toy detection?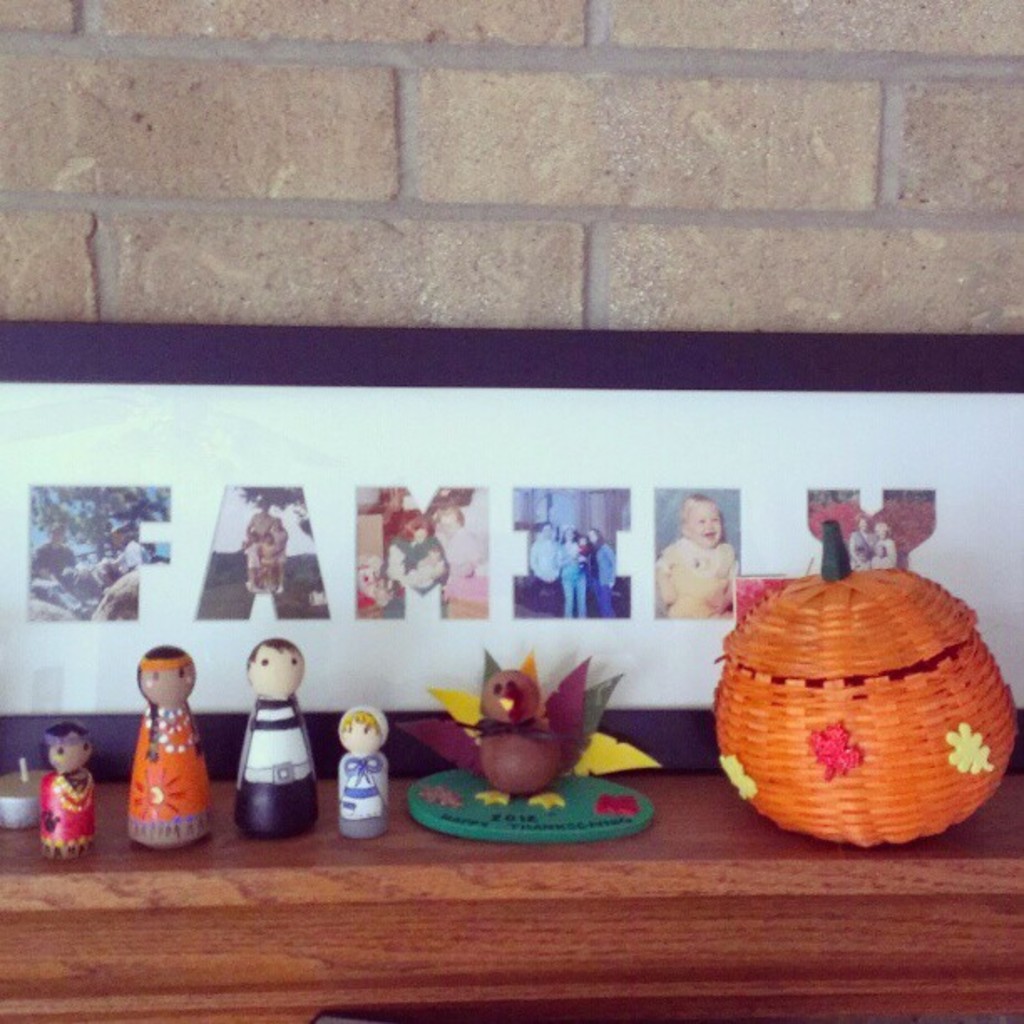
<box>393,653,664,847</box>
